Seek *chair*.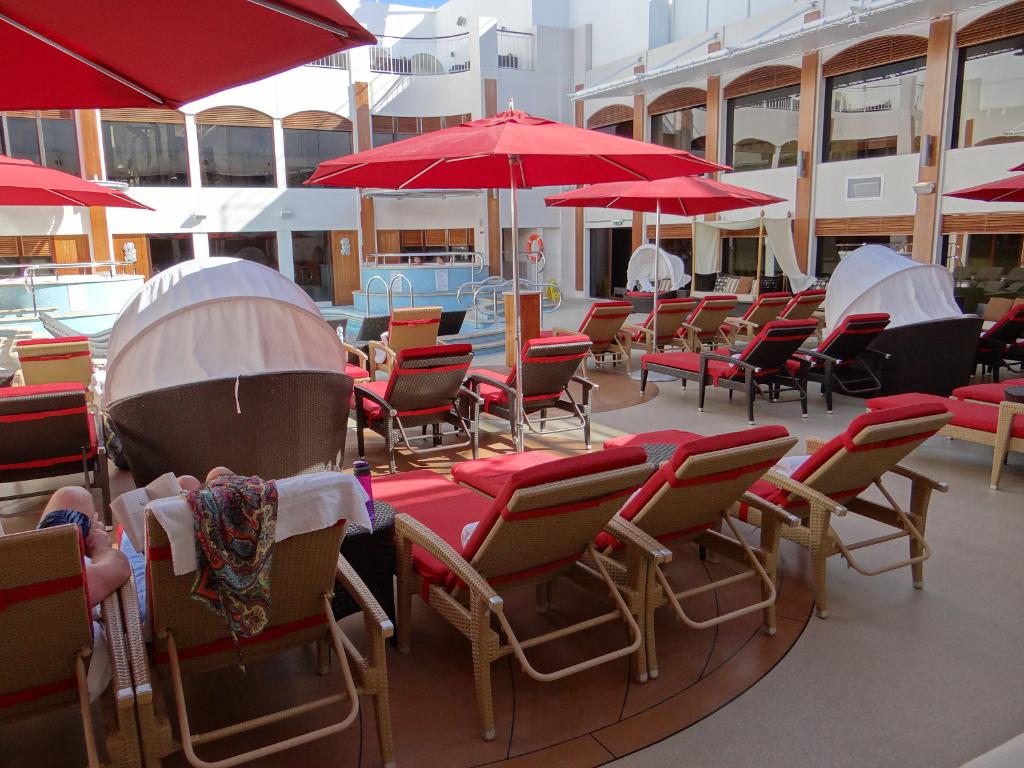
crop(611, 294, 694, 372).
